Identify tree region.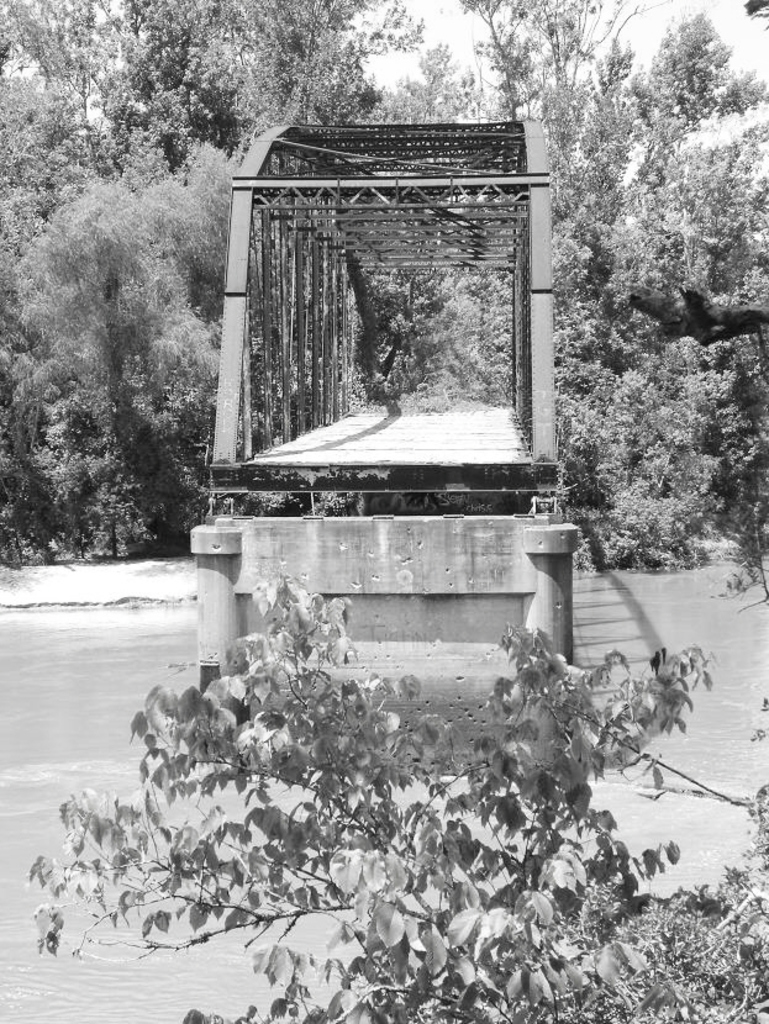
Region: detection(31, 566, 768, 1012).
